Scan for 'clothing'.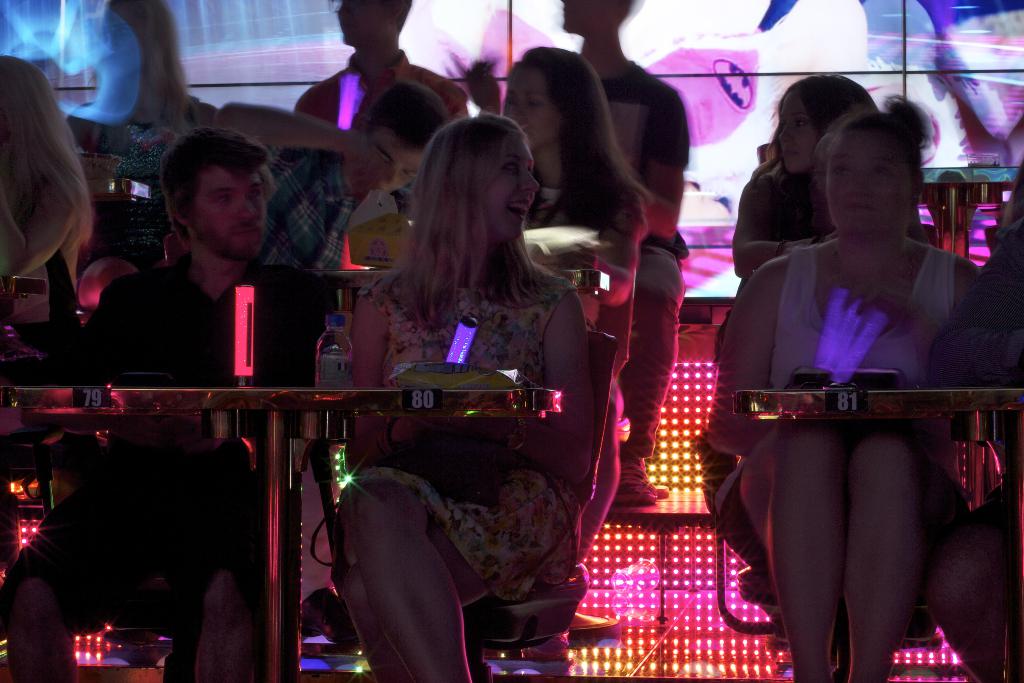
Scan result: x1=265, y1=145, x2=414, y2=268.
